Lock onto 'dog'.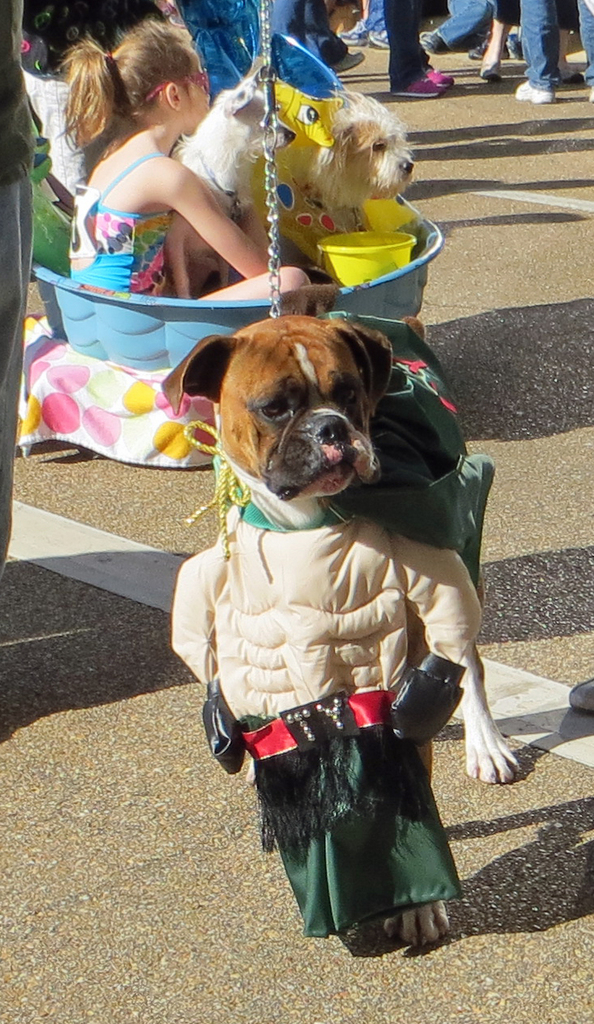
Locked: [x1=169, y1=312, x2=521, y2=944].
